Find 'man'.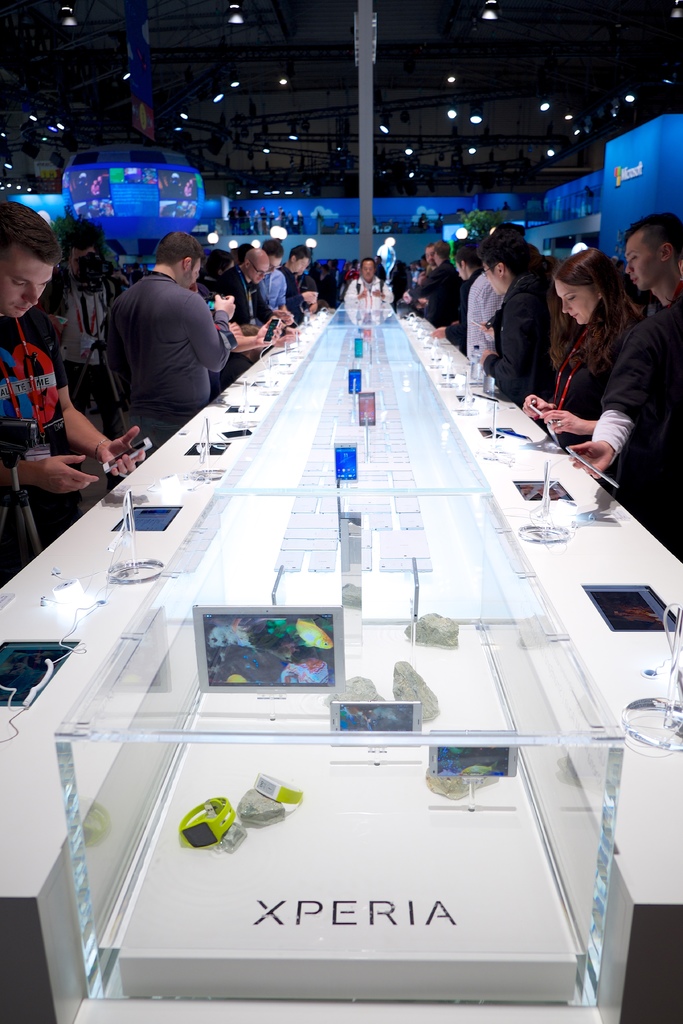
568:220:682:563.
